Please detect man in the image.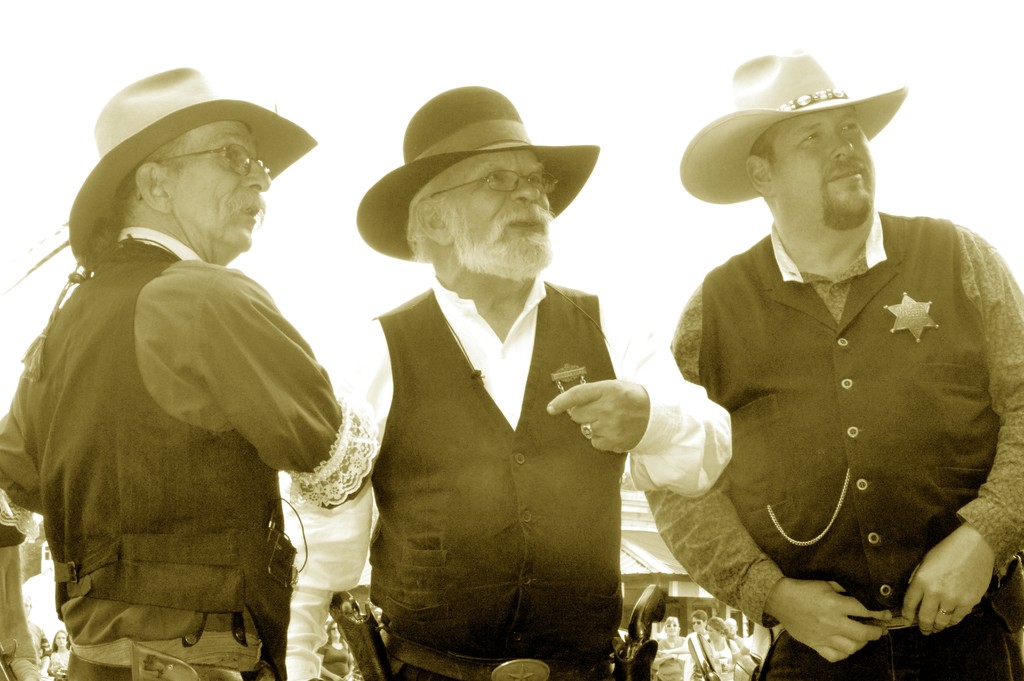
<region>0, 67, 383, 666</region>.
